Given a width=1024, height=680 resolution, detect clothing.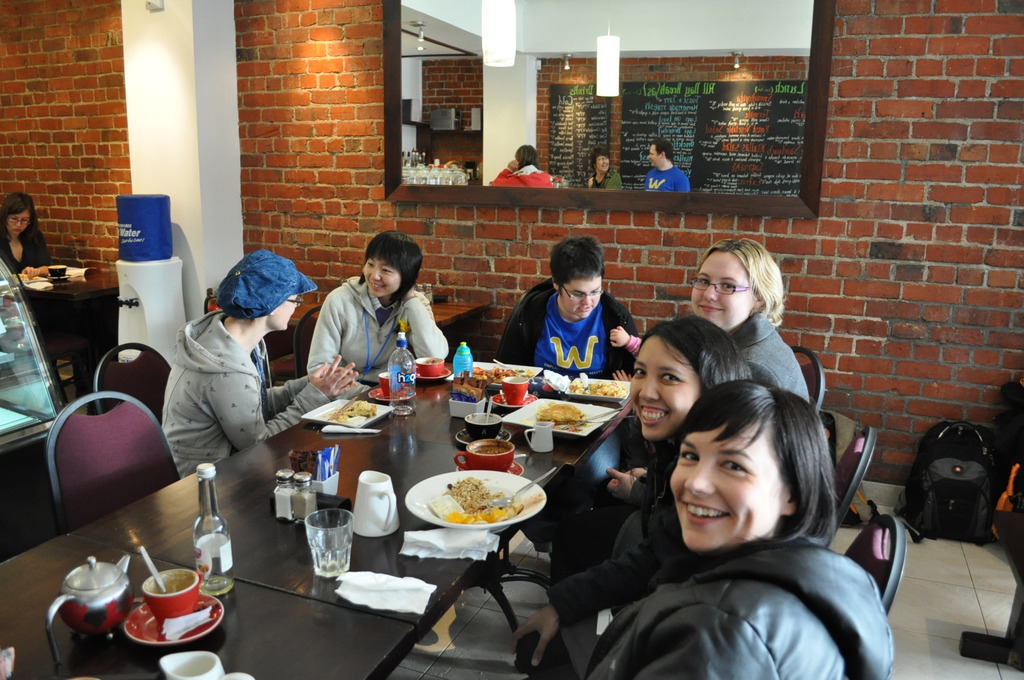
detection(493, 163, 553, 189).
